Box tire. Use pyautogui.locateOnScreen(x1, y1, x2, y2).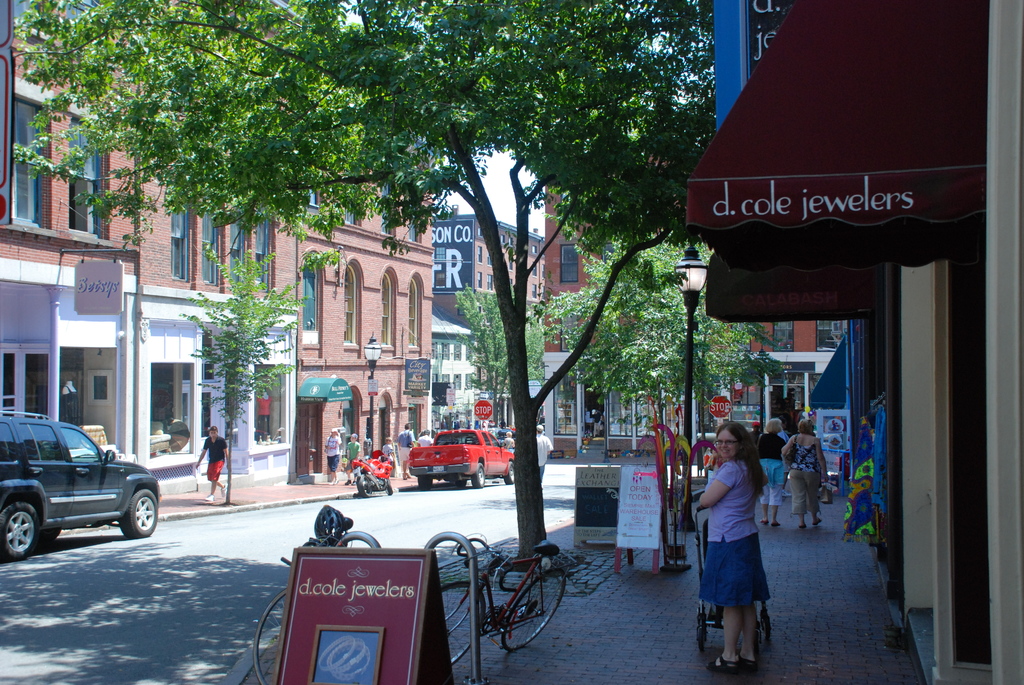
pyautogui.locateOnScreen(500, 572, 564, 650).
